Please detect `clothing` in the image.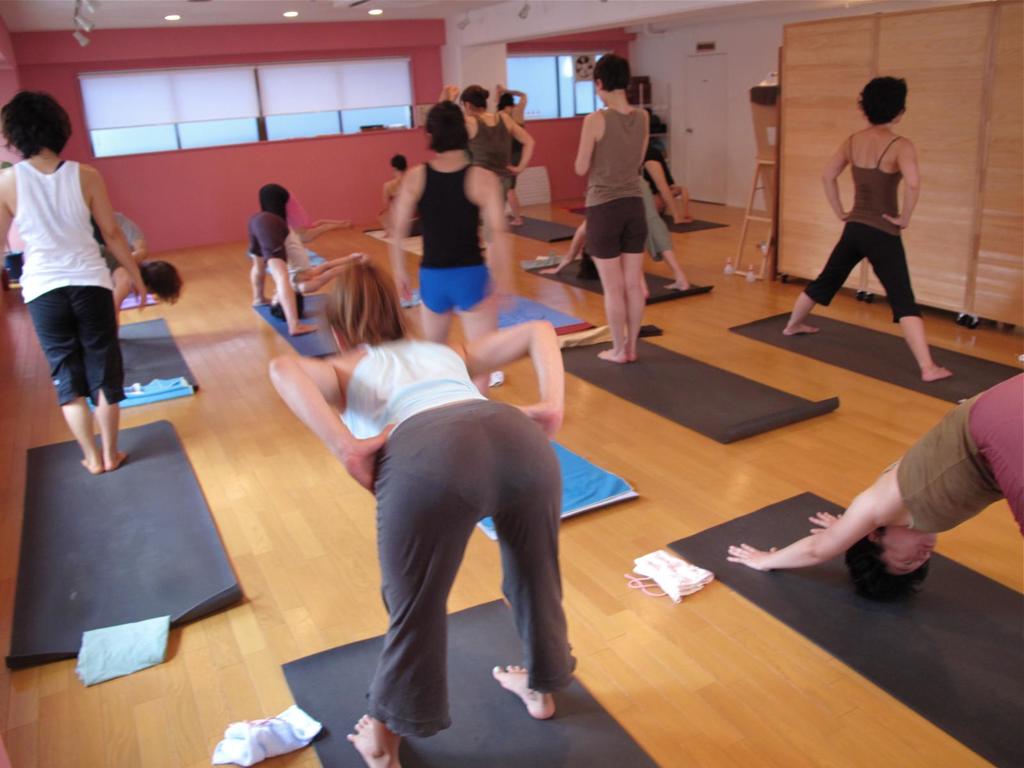
BBox(887, 374, 1023, 533).
